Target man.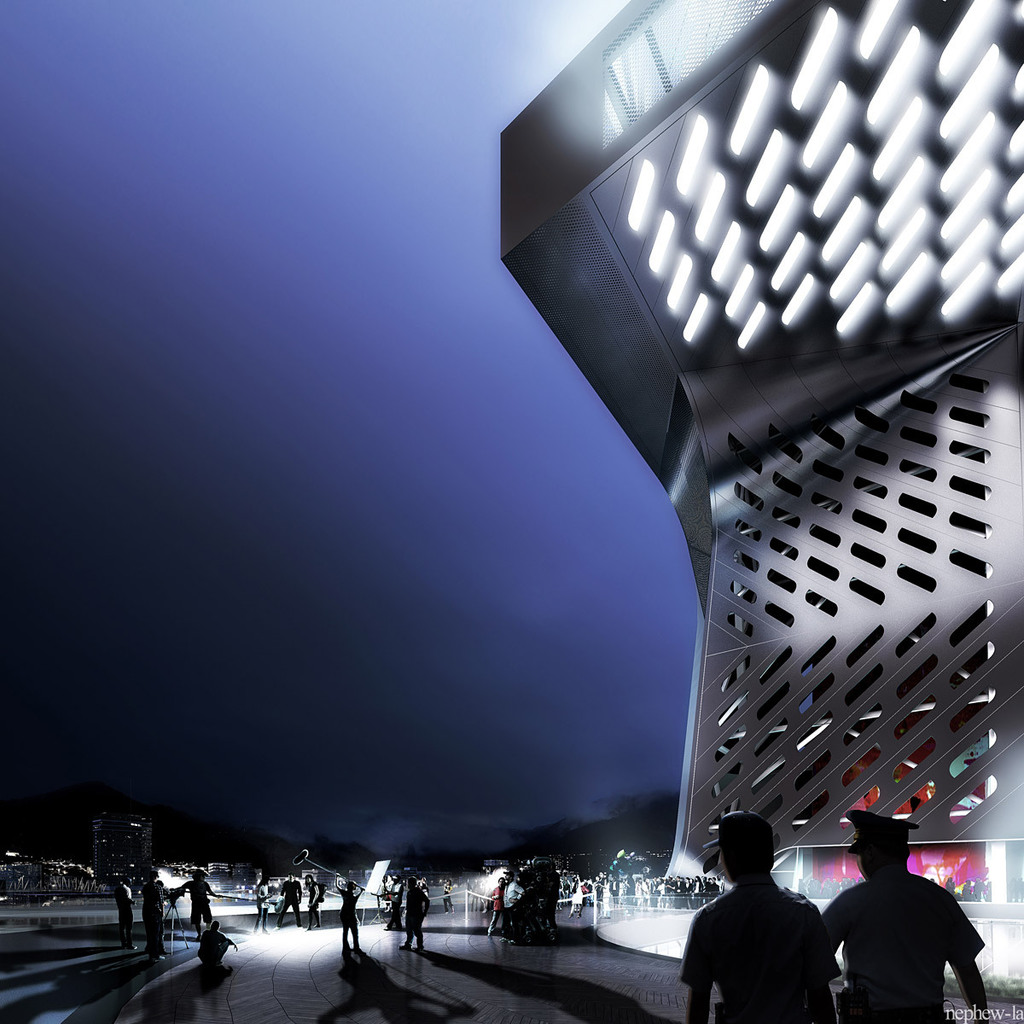
Target region: (273, 875, 301, 931).
